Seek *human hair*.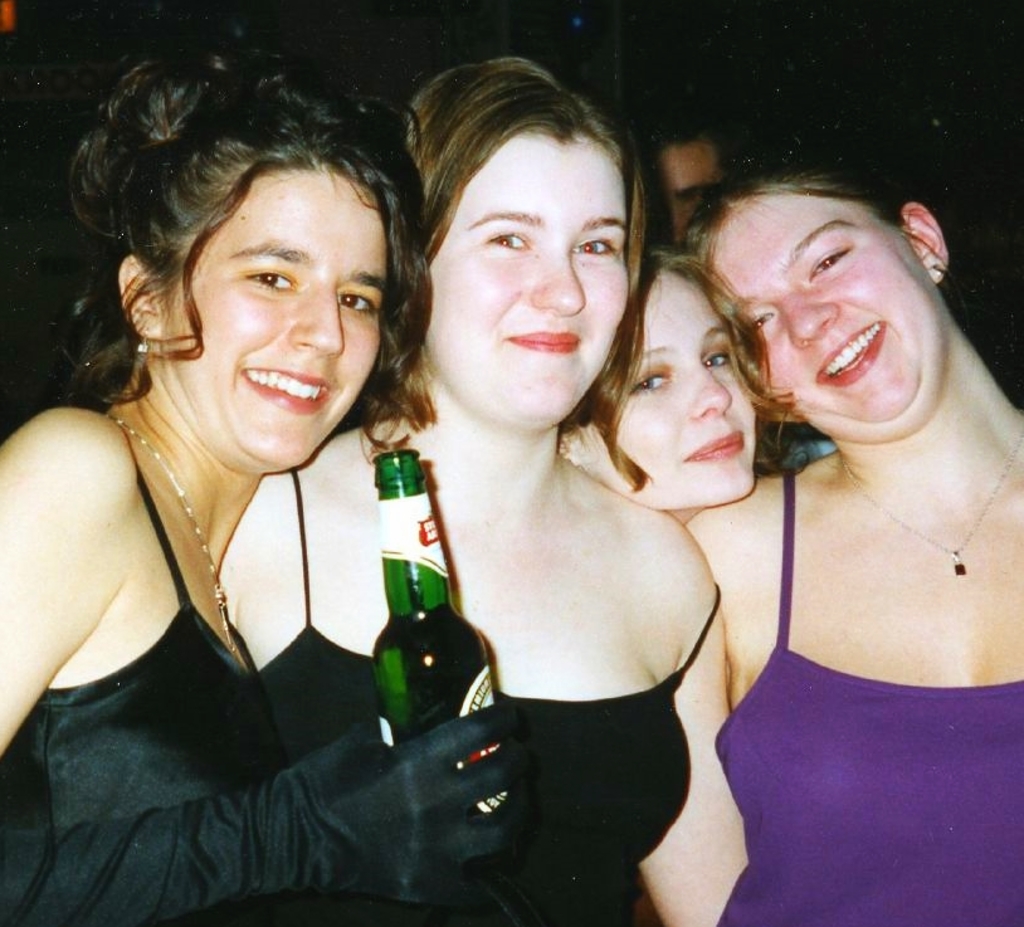
[left=54, top=39, right=439, bottom=528].
